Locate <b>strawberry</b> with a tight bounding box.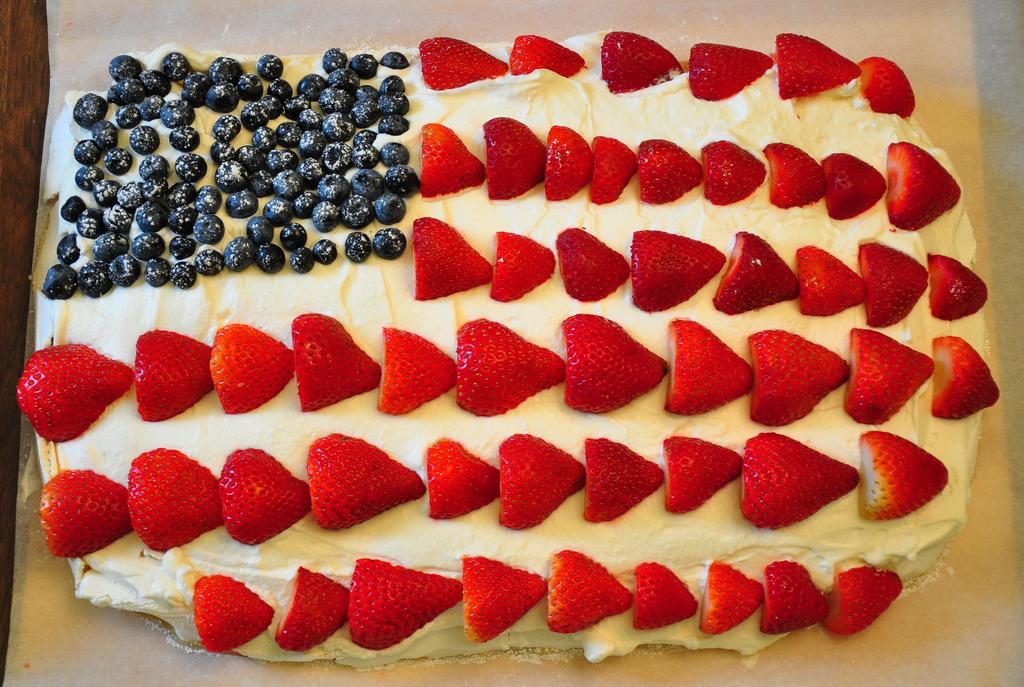
pyautogui.locateOnScreen(586, 134, 635, 209).
